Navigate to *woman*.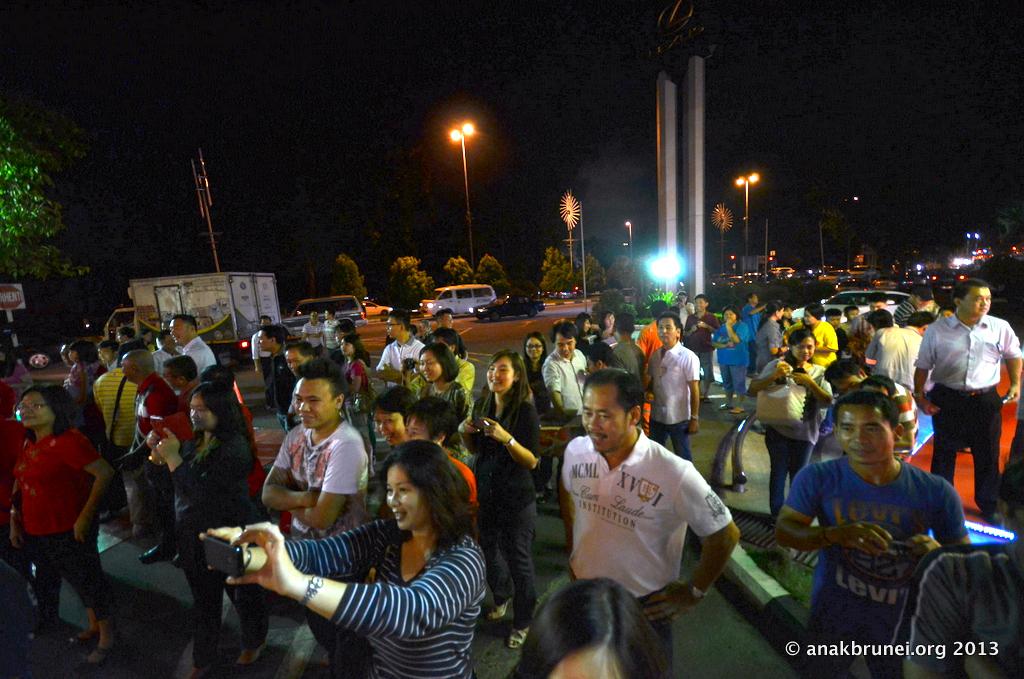
Navigation target: [60, 339, 106, 404].
